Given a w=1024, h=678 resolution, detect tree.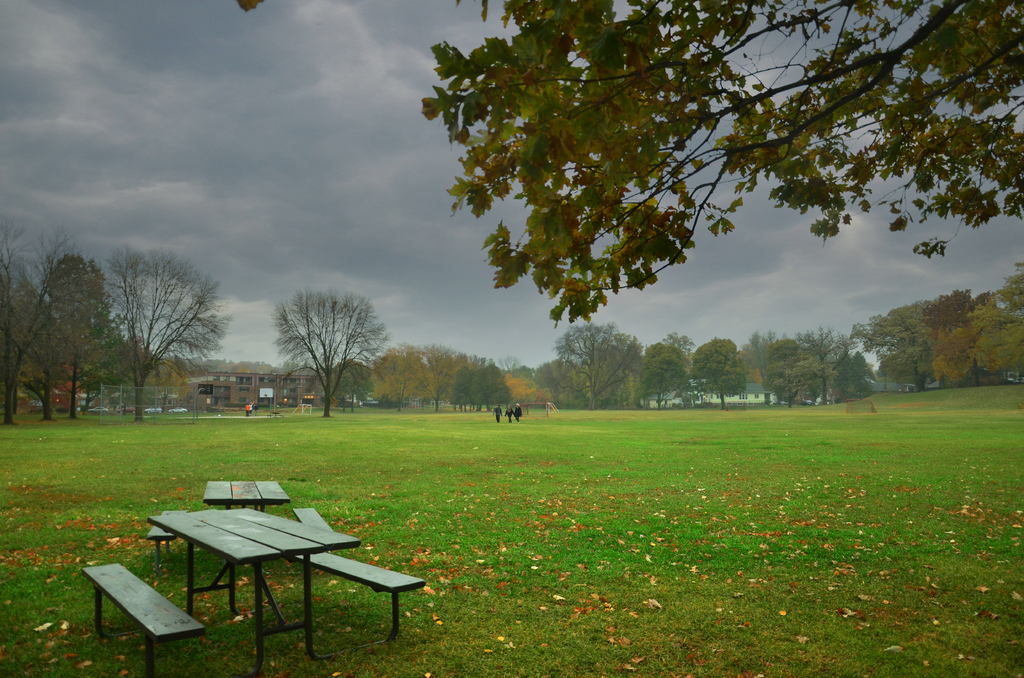
(262,271,383,417).
